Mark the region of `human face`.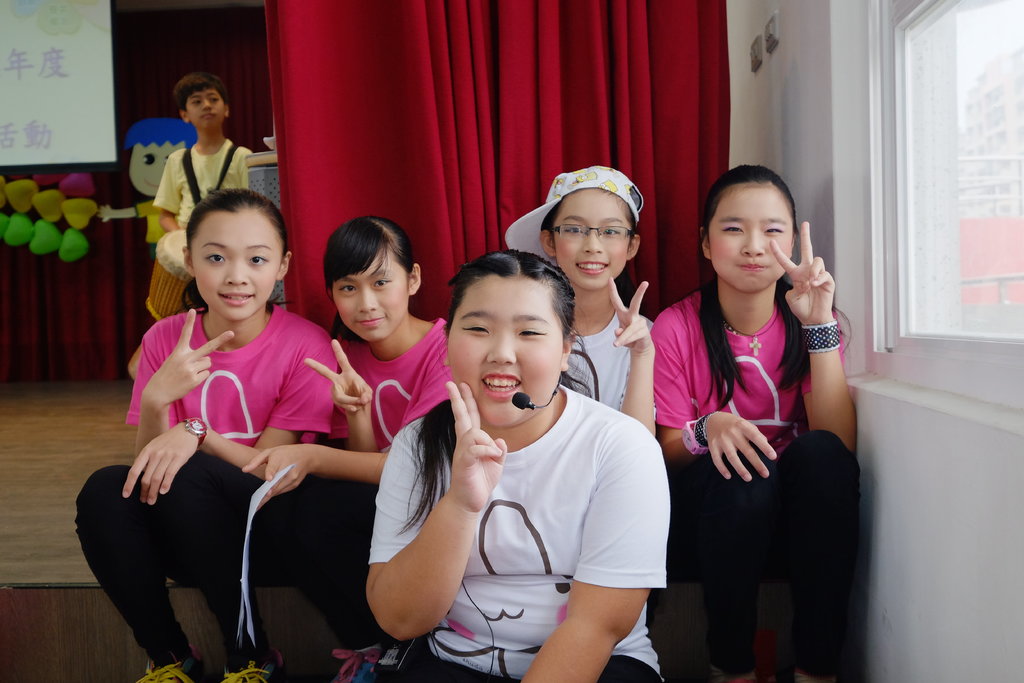
Region: <bbox>556, 188, 626, 288</bbox>.
